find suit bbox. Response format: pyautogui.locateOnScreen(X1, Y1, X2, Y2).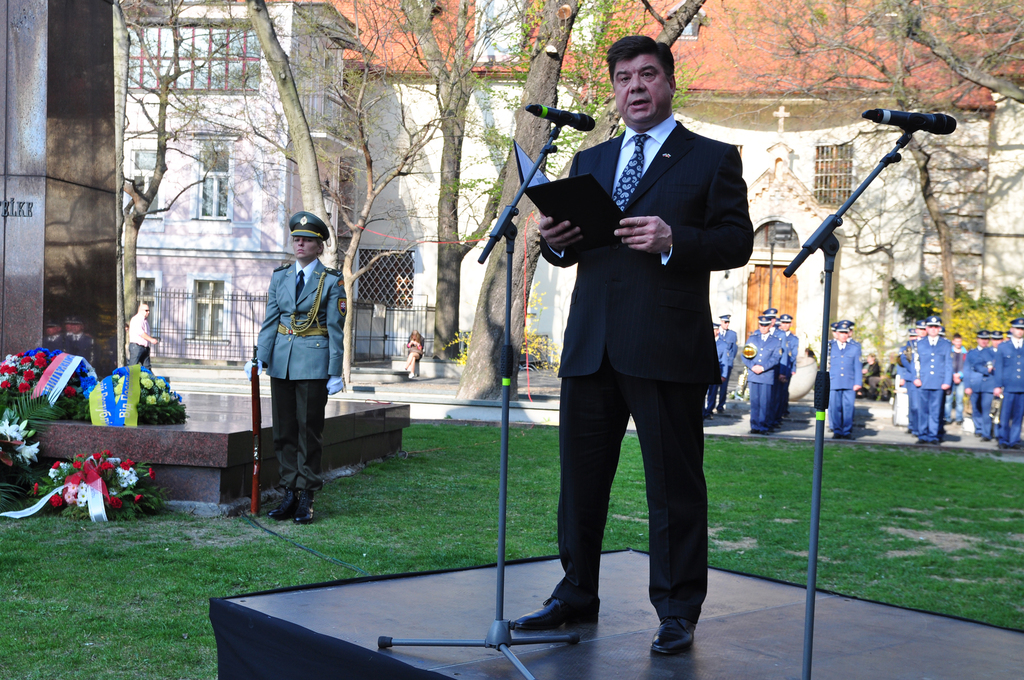
pyautogui.locateOnScreen(908, 334, 924, 419).
